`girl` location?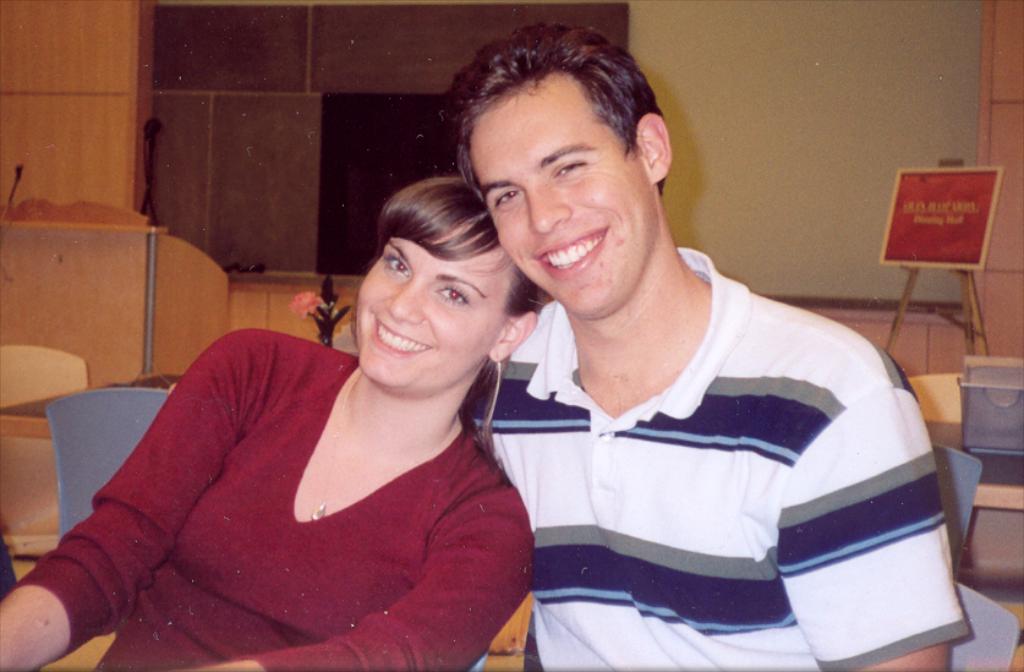
detection(0, 175, 544, 671)
